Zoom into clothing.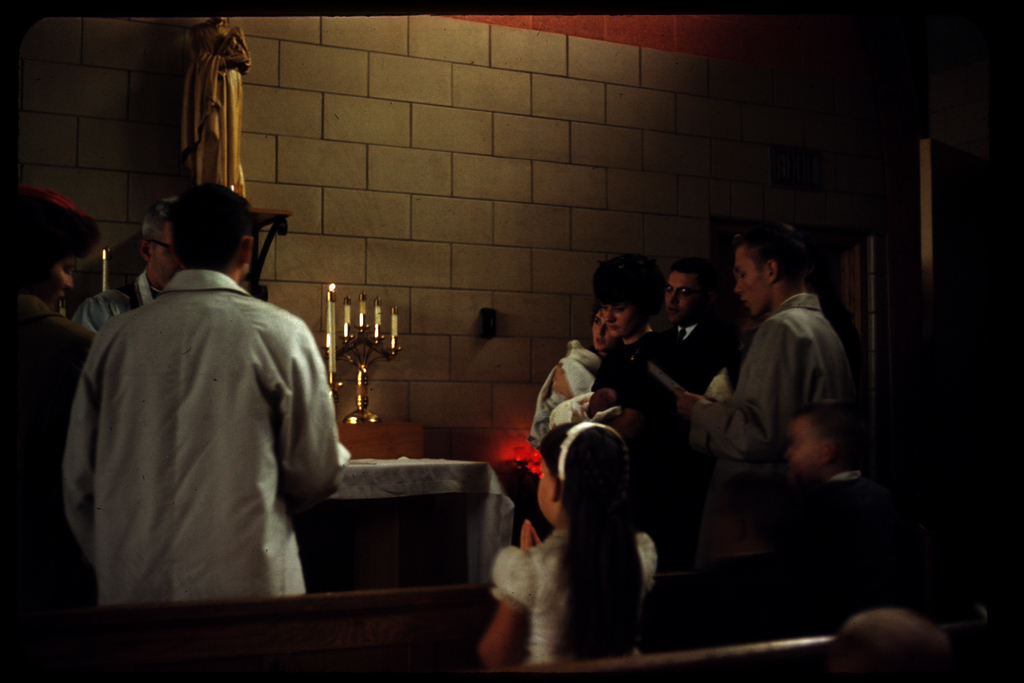
Zoom target: bbox(689, 297, 860, 569).
